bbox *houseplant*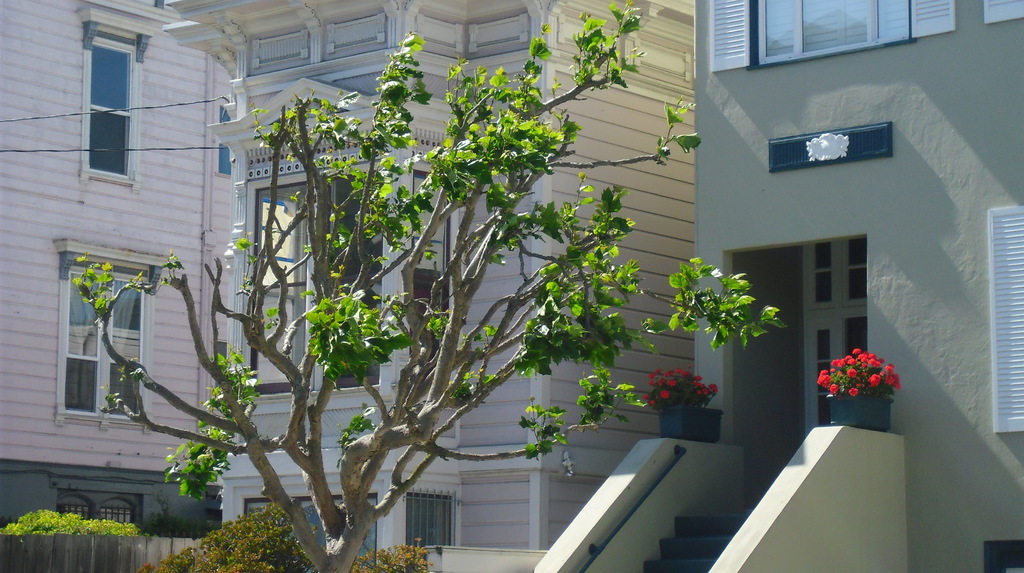
x1=812 y1=344 x2=904 y2=430
